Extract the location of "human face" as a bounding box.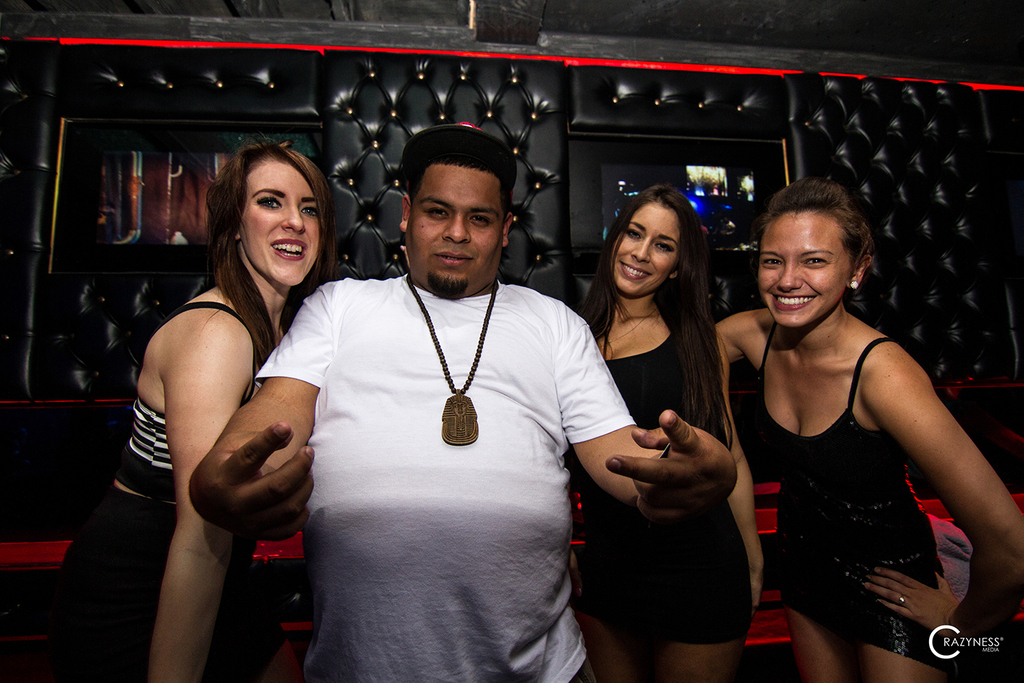
bbox=[234, 152, 324, 288].
